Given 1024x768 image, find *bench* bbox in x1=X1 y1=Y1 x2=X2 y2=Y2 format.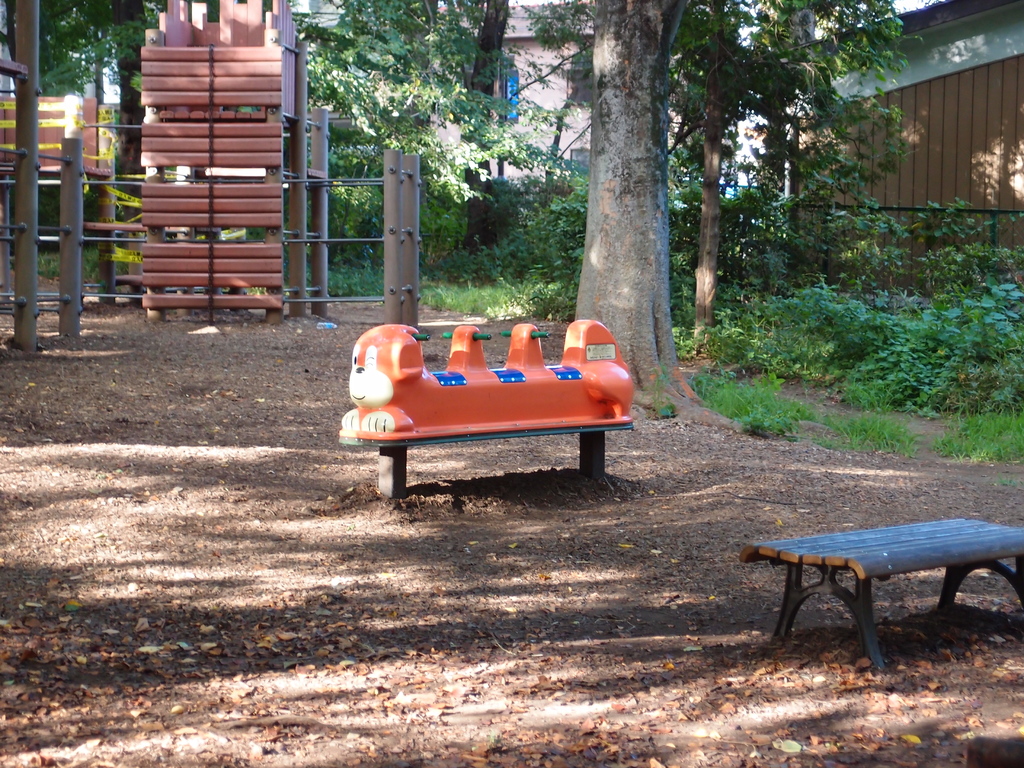
x1=730 y1=506 x2=1011 y2=661.
